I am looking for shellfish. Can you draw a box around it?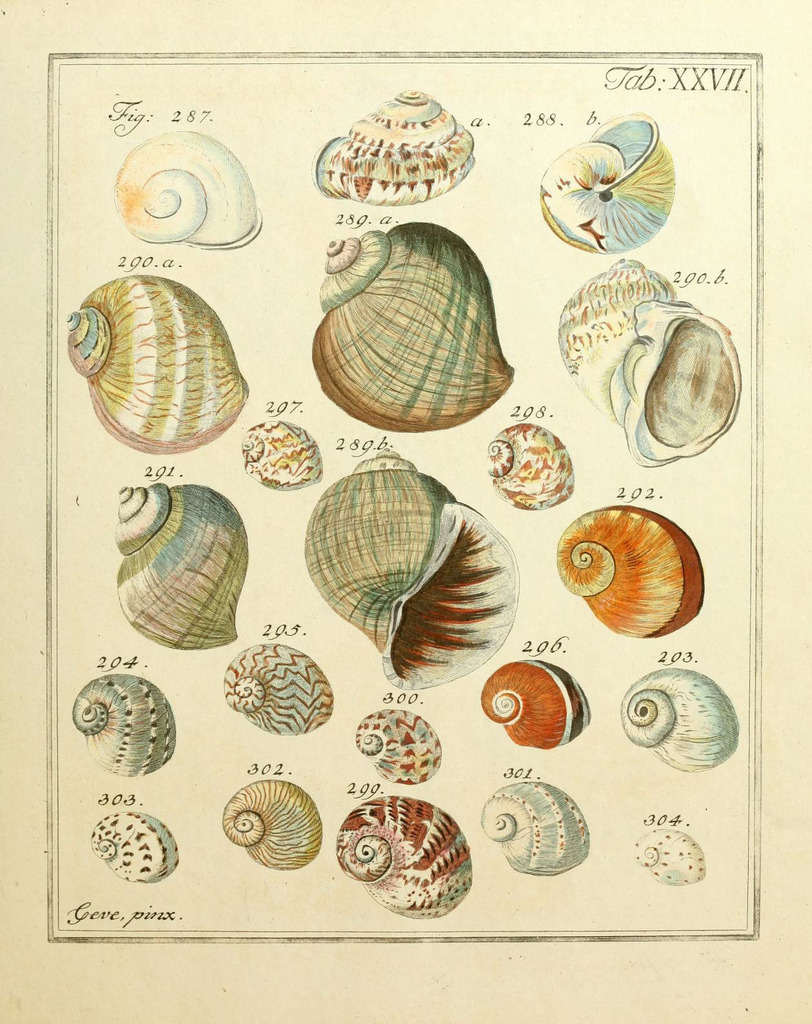
Sure, the bounding box is <bbox>243, 421, 327, 491</bbox>.
